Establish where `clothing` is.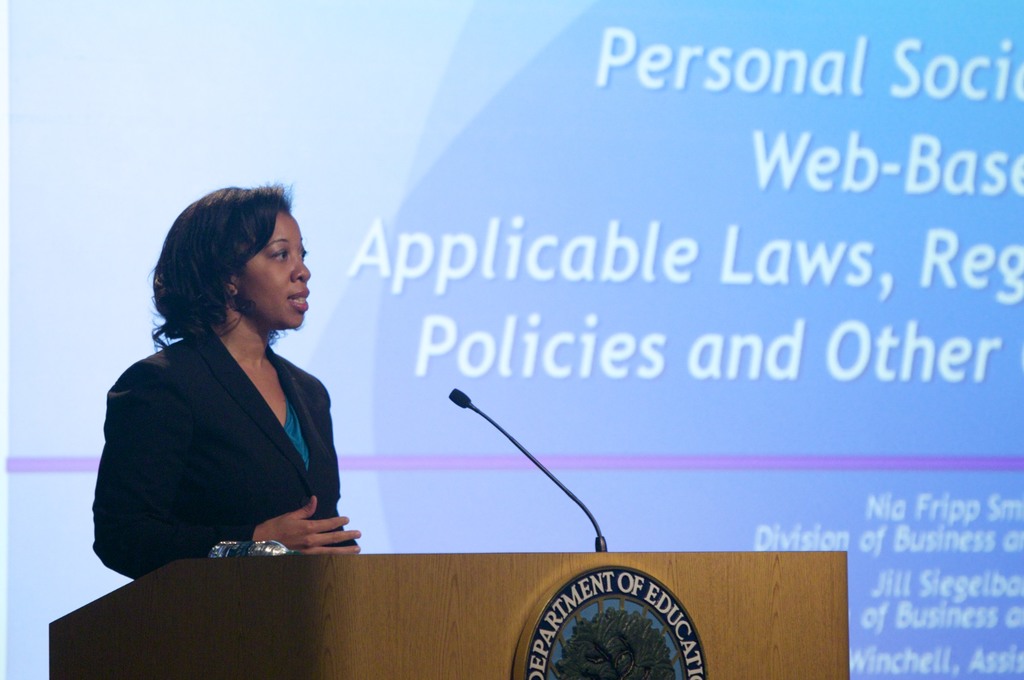
Established at l=100, t=289, r=359, b=578.
